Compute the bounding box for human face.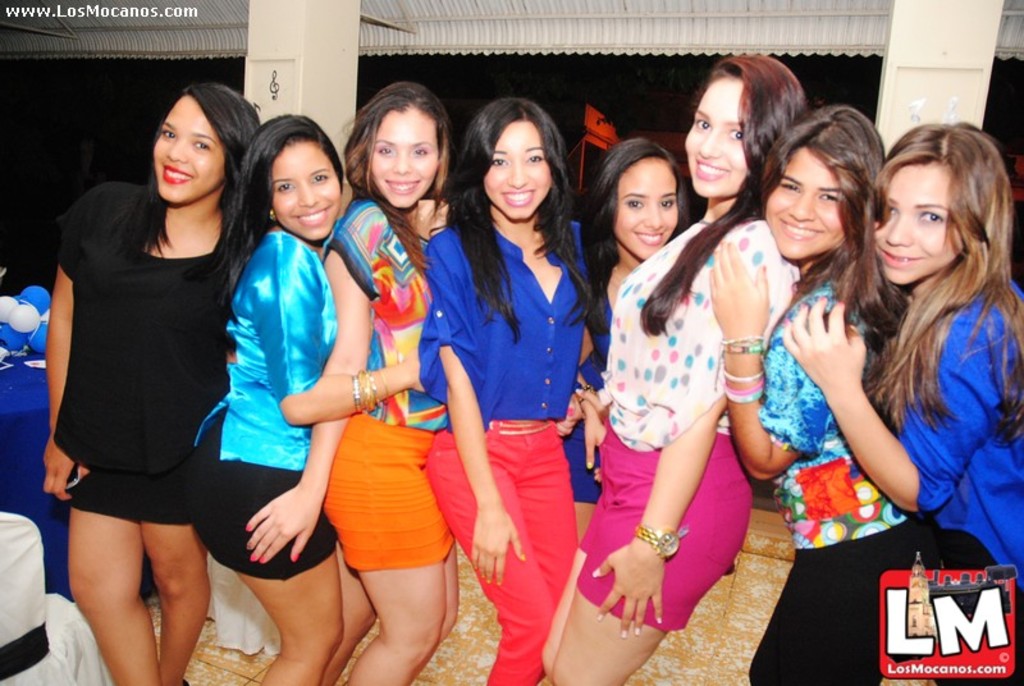
(369, 111, 436, 210).
